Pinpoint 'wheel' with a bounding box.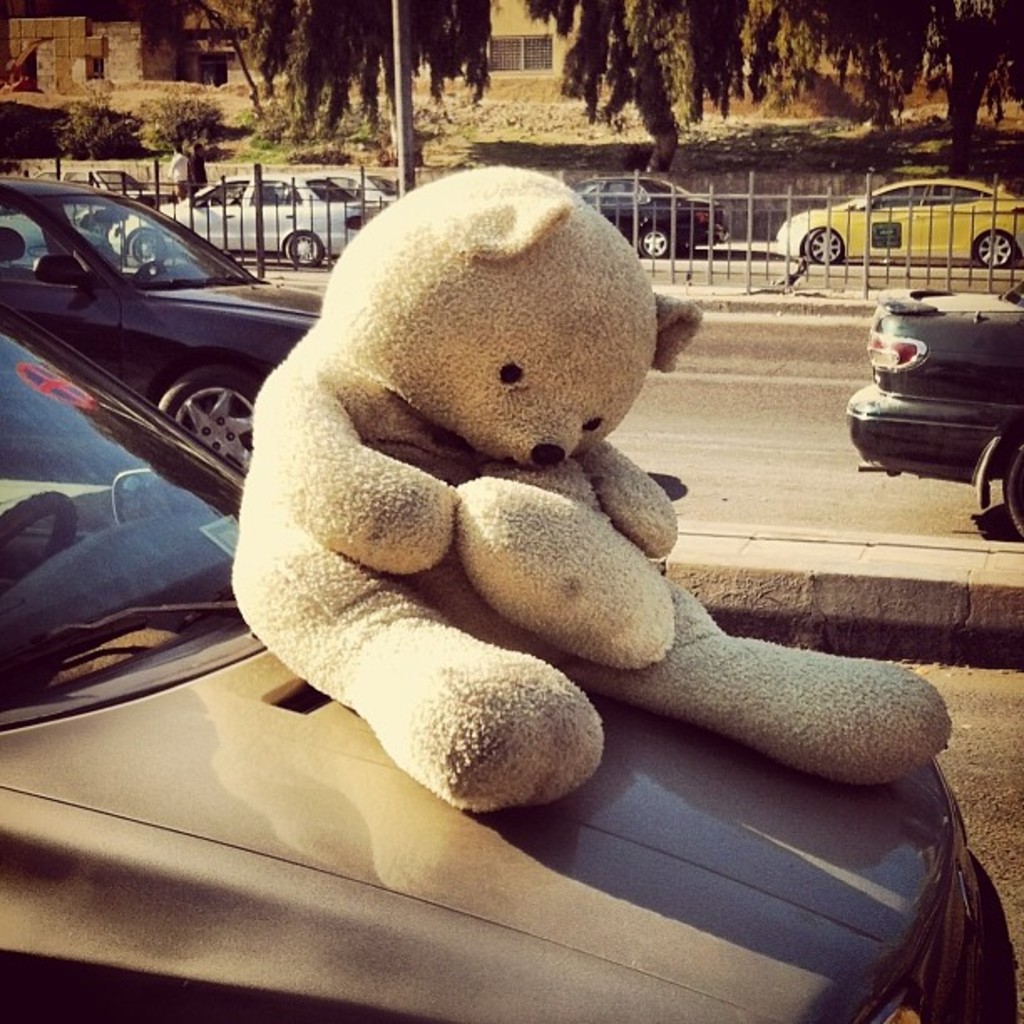
locate(801, 224, 842, 263).
